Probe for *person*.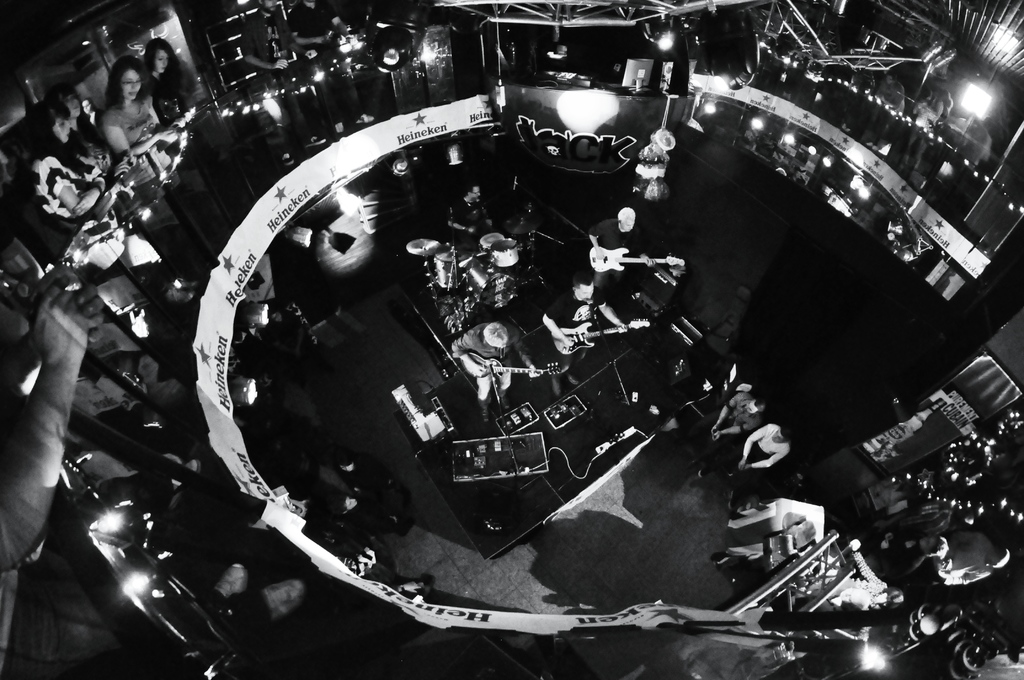
Probe result: bbox=(587, 207, 660, 295).
